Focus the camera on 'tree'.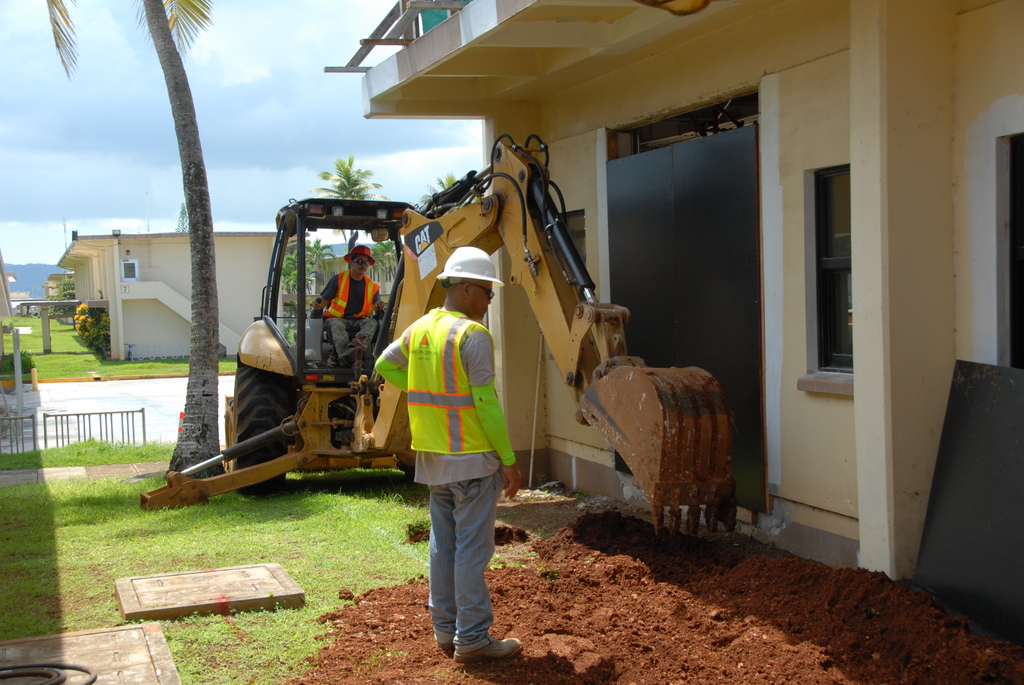
Focus region: l=282, t=248, r=300, b=271.
